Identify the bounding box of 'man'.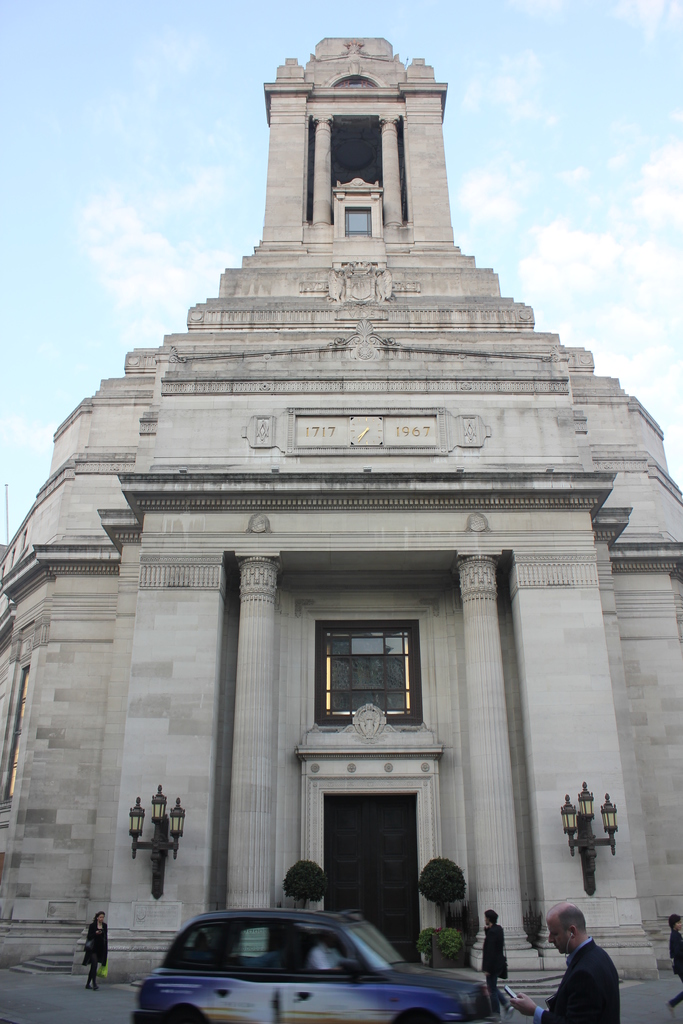
306:932:352:974.
